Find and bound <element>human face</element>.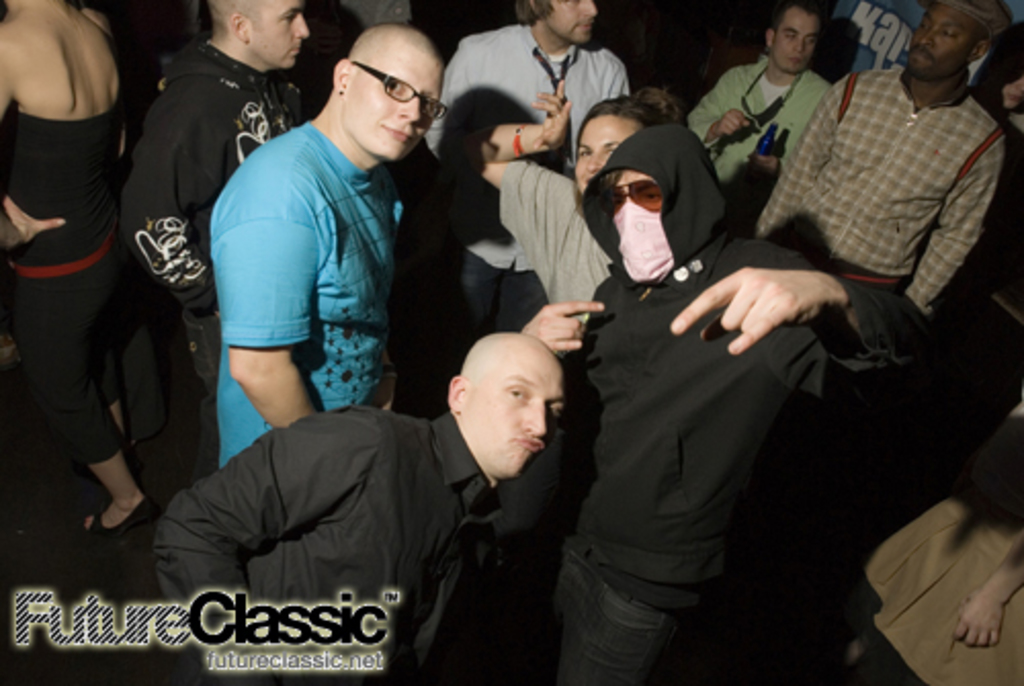
Bound: bbox=[549, 0, 598, 45].
